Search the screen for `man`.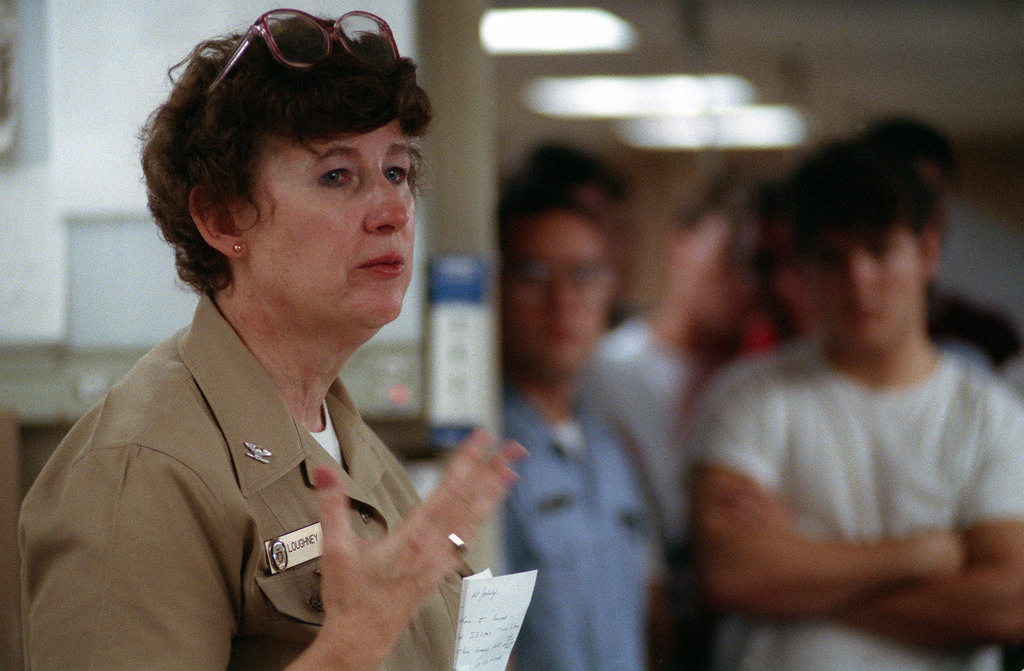
Found at [left=521, top=135, right=639, bottom=338].
